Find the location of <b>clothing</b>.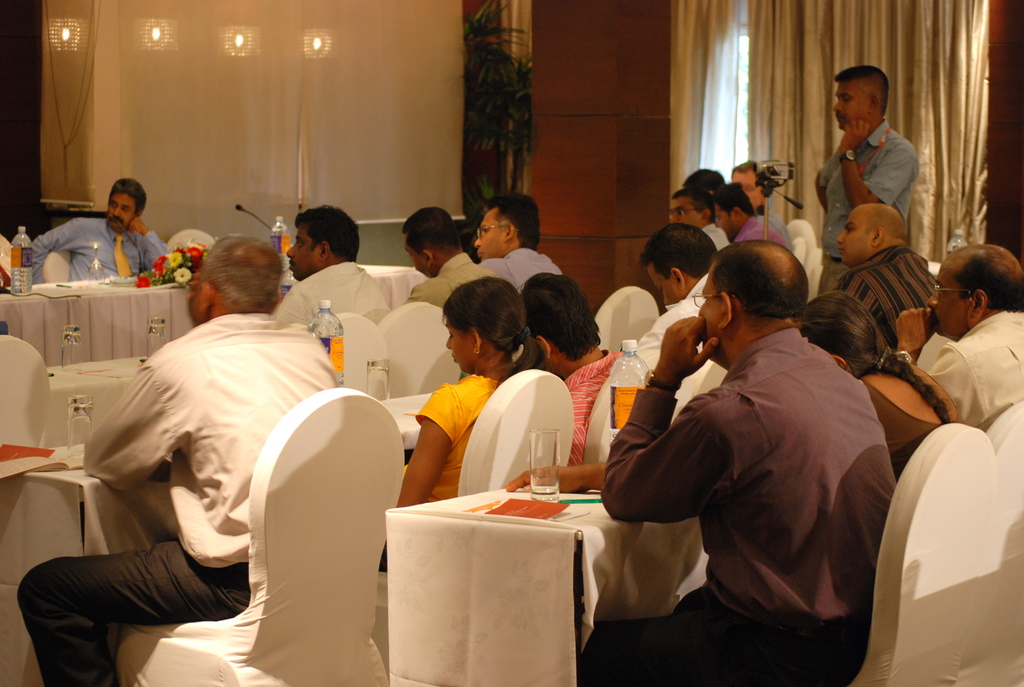
Location: x1=374 y1=375 x2=501 y2=572.
